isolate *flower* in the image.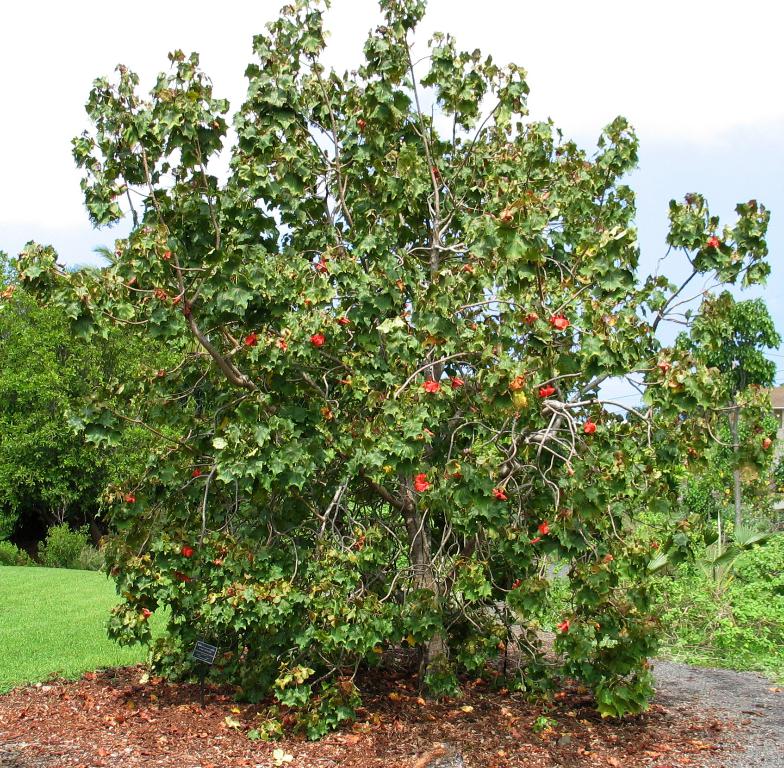
Isolated region: x1=538, y1=520, x2=549, y2=535.
